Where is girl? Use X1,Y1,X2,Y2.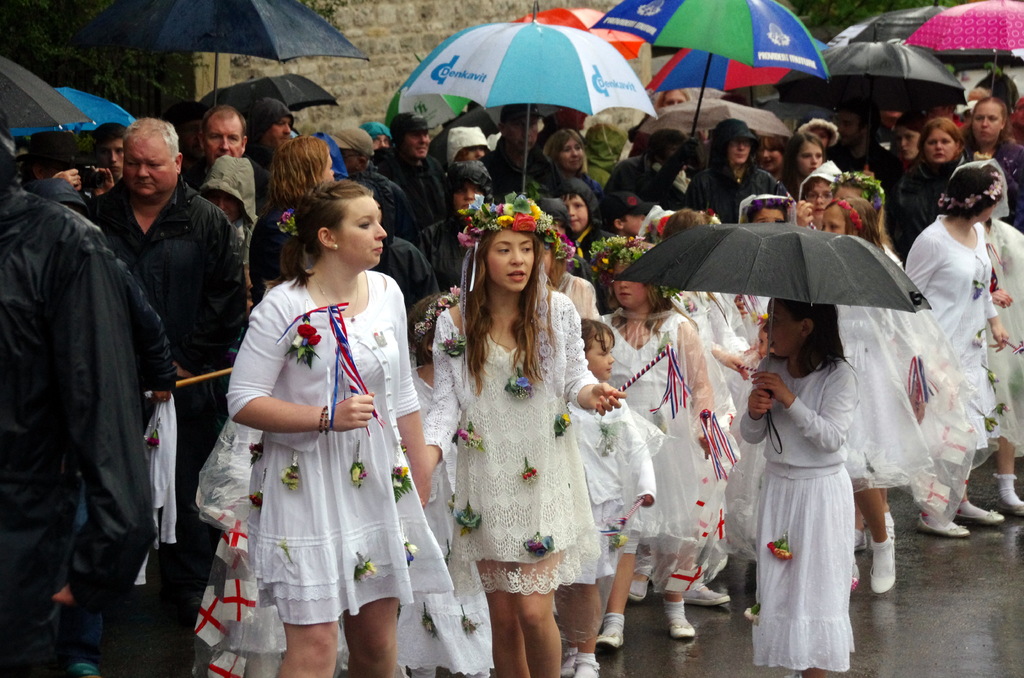
733,198,799,606.
